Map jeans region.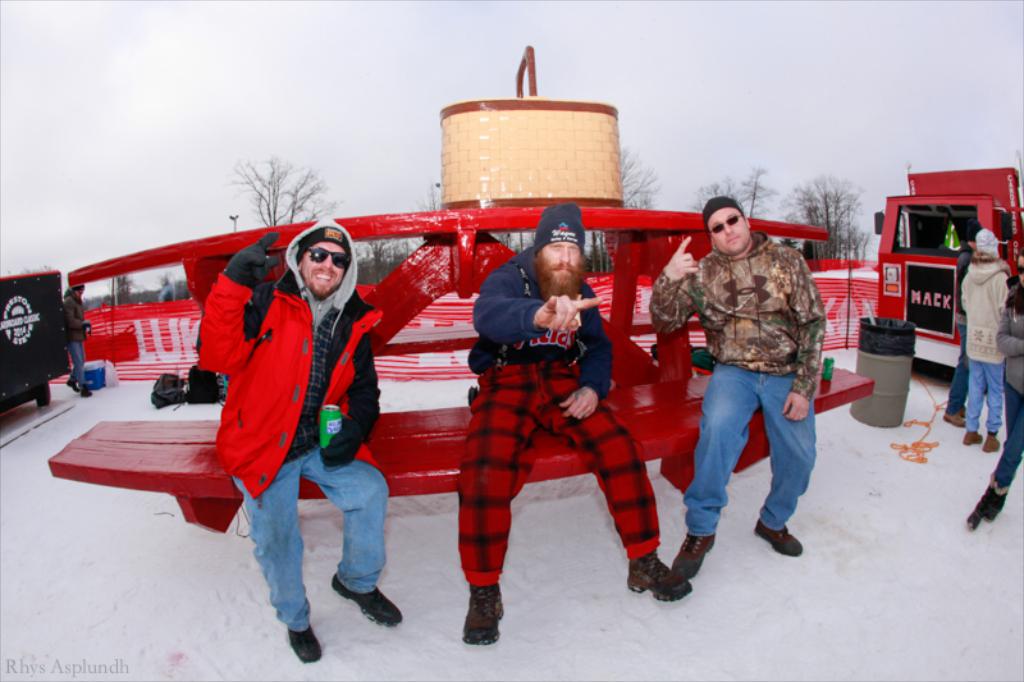
Mapped to box(964, 349, 1014, 438).
